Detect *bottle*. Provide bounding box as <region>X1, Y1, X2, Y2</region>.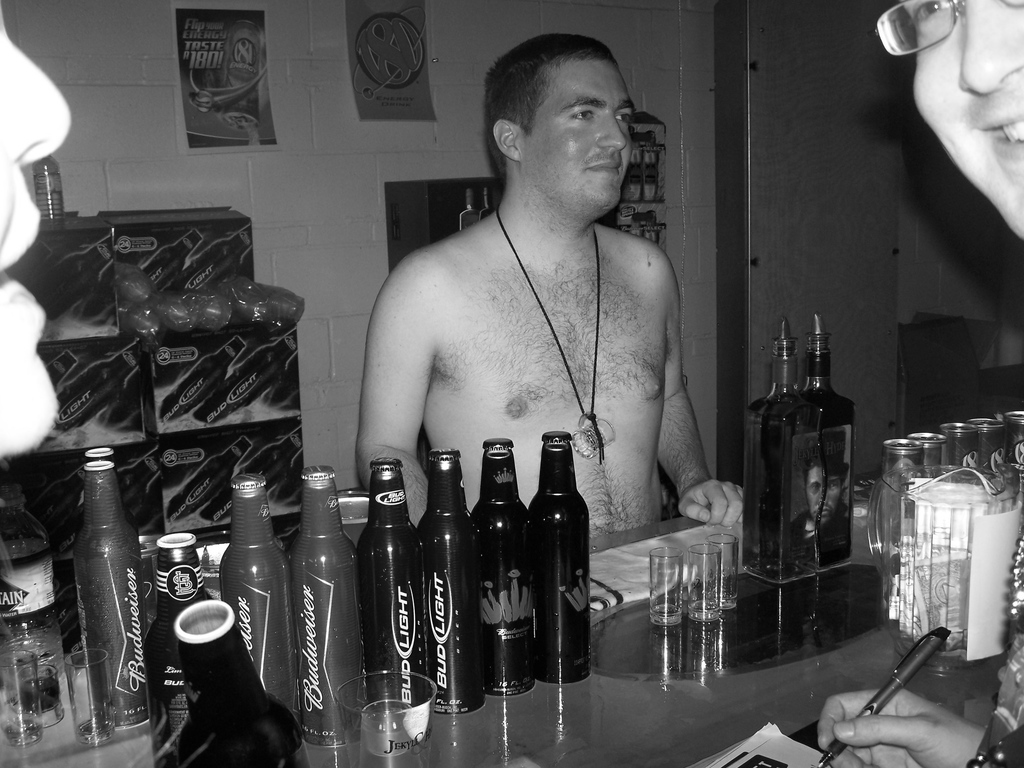
<region>32, 463, 86, 539</region>.
